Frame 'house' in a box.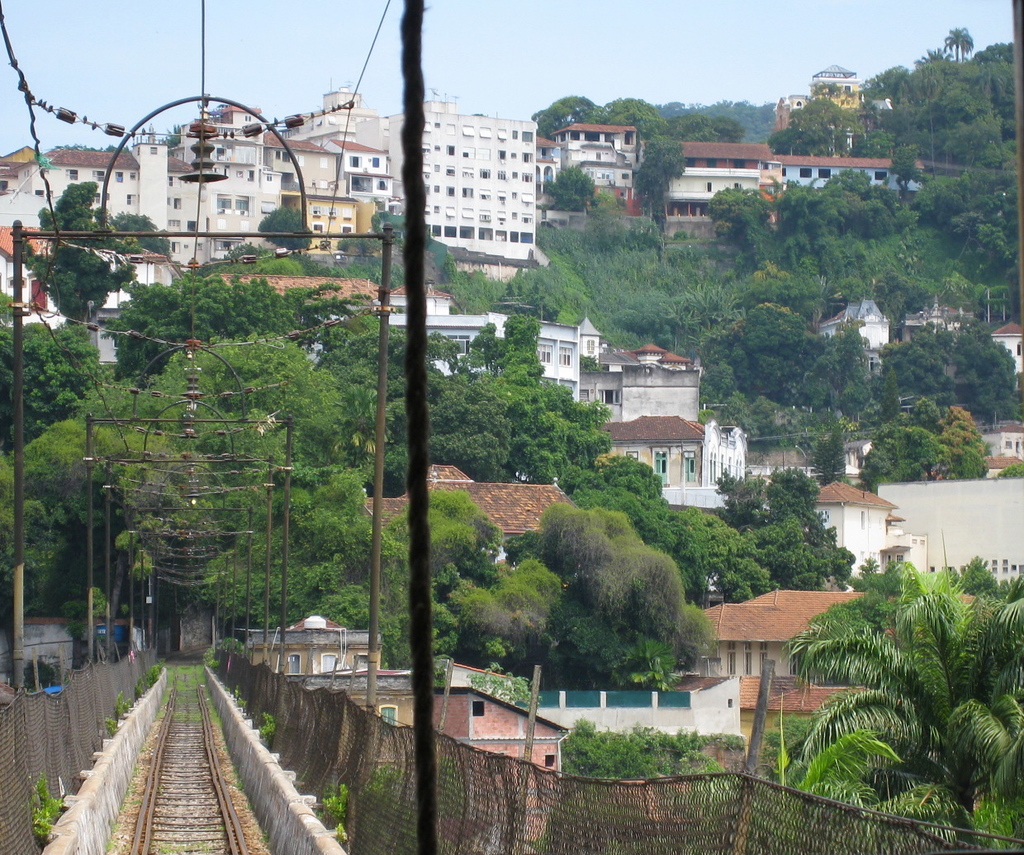
<box>771,148,875,256</box>.
